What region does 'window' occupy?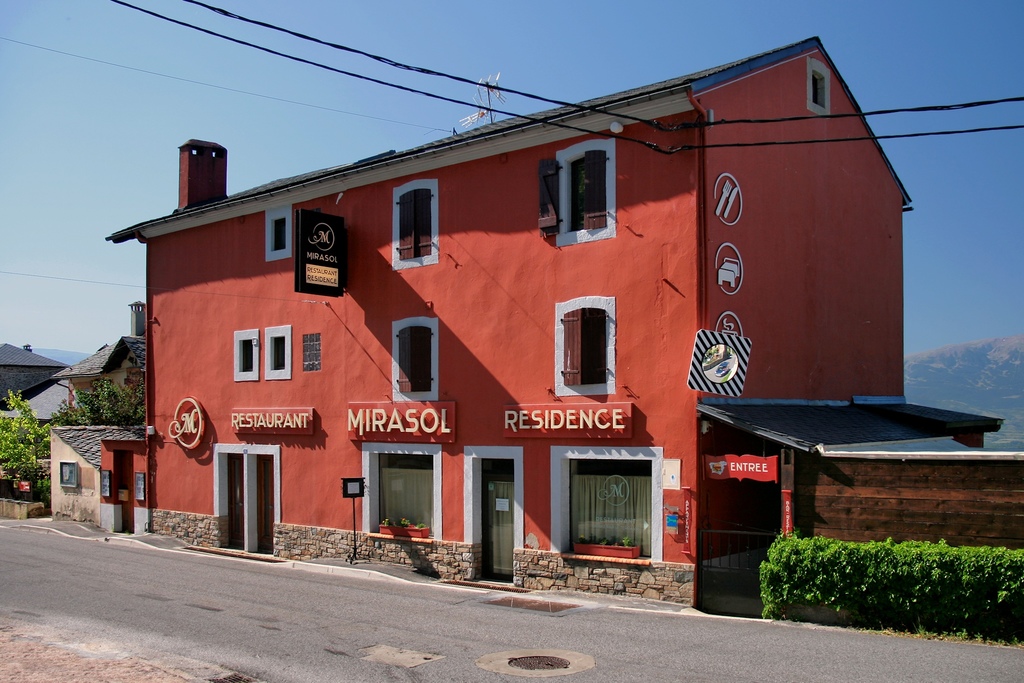
(233,327,258,381).
